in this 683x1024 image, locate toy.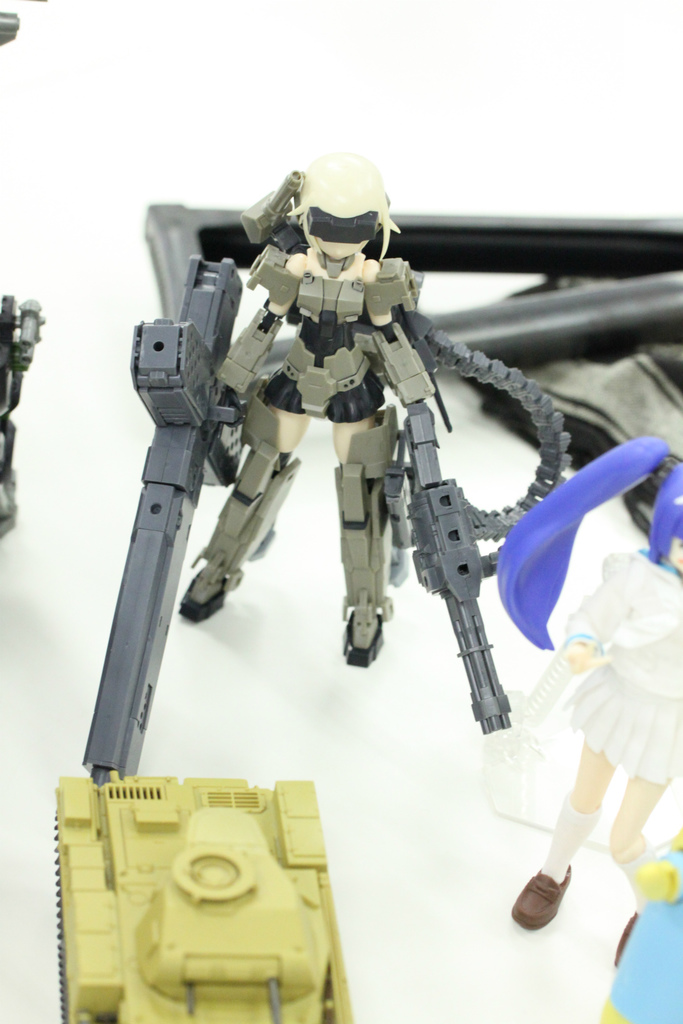
Bounding box: {"x1": 583, "y1": 834, "x2": 682, "y2": 1023}.
